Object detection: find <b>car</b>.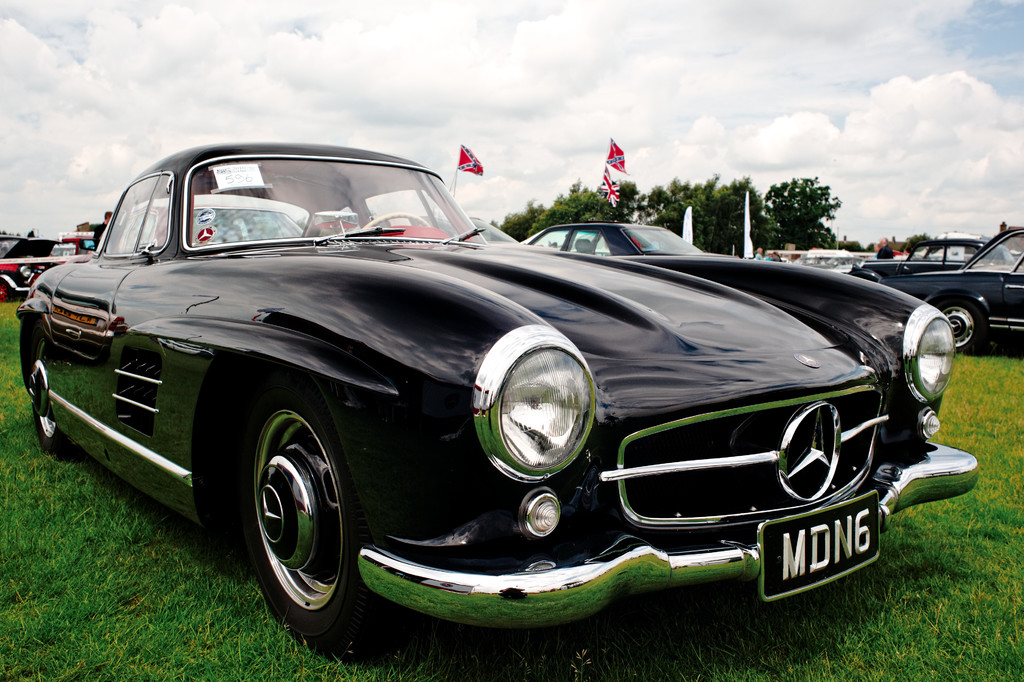
detection(518, 215, 725, 253).
